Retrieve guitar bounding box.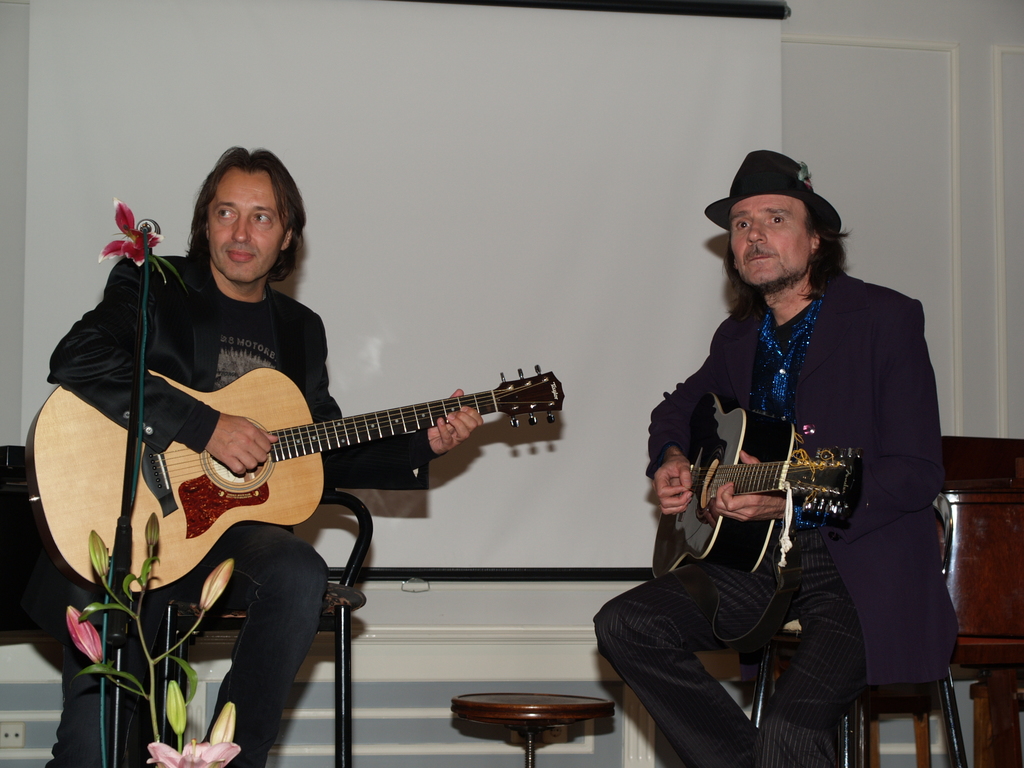
Bounding box: pyautogui.locateOnScreen(33, 338, 567, 586).
